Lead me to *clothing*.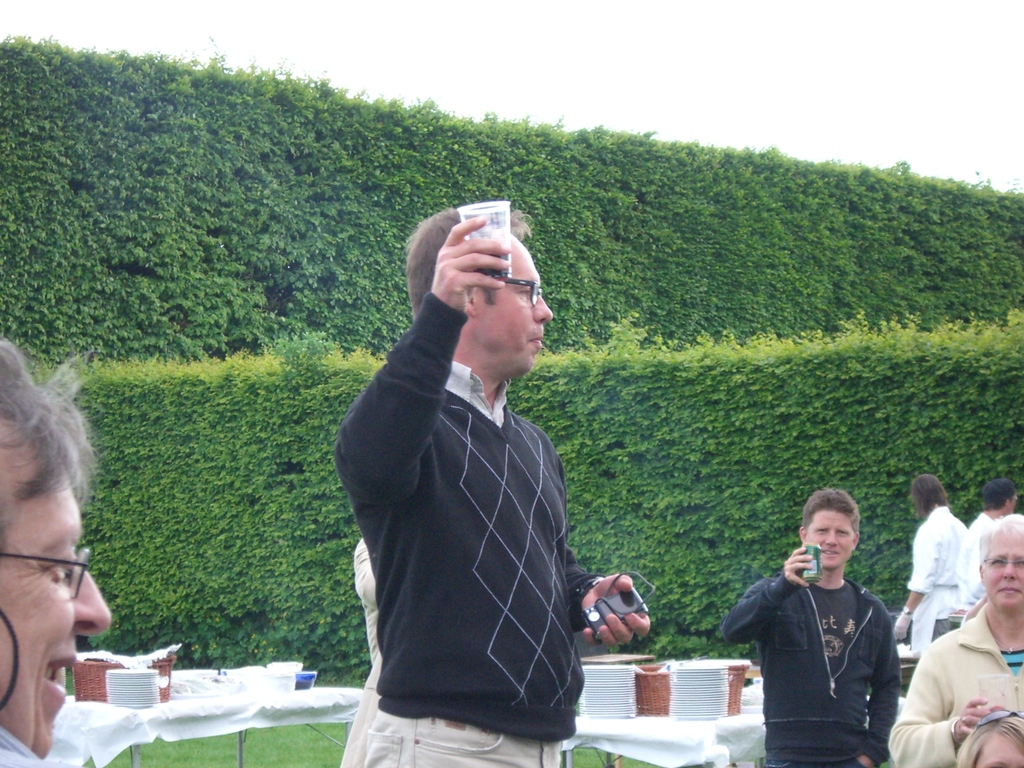
Lead to x1=333, y1=545, x2=387, y2=760.
